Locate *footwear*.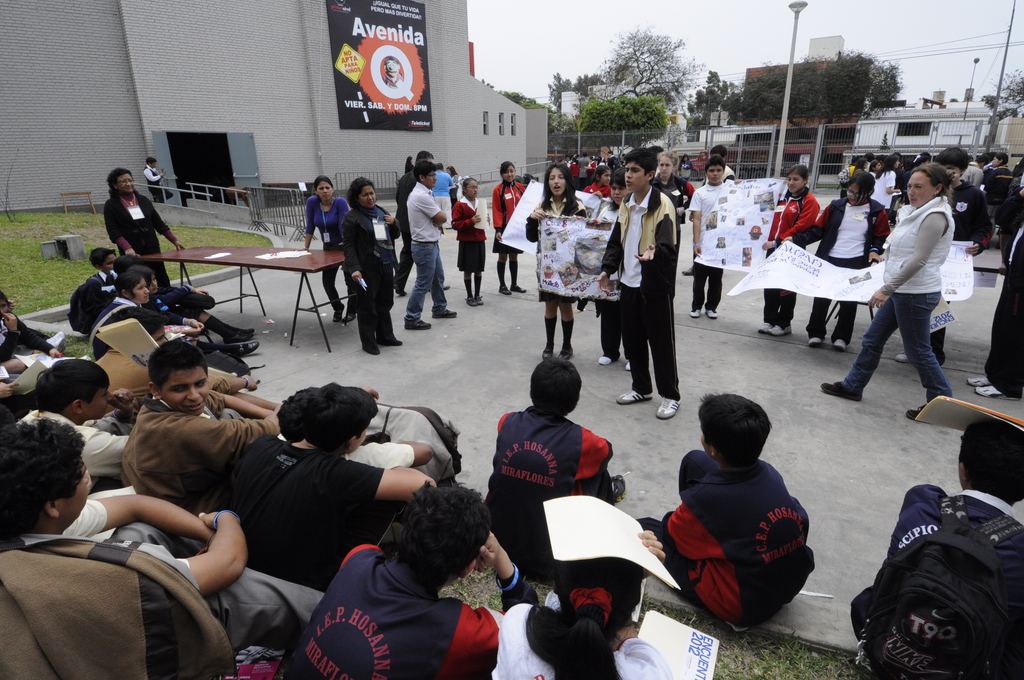
Bounding box: Rect(544, 313, 556, 360).
